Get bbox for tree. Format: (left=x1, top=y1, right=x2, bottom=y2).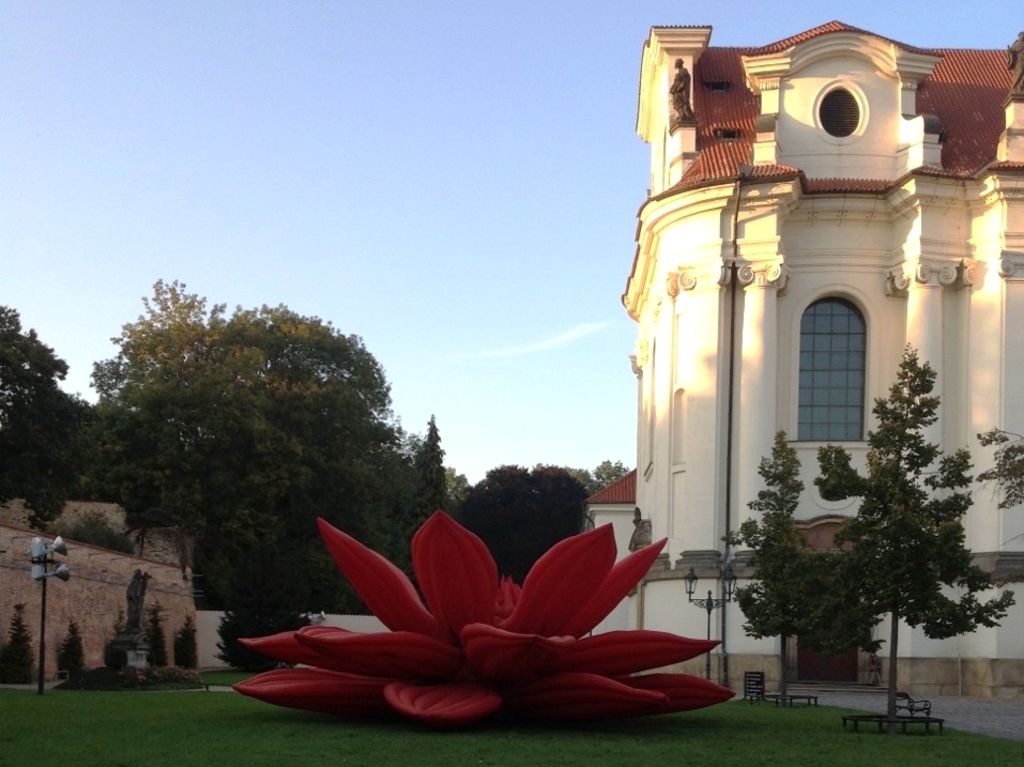
(left=46, top=611, right=89, bottom=680).
